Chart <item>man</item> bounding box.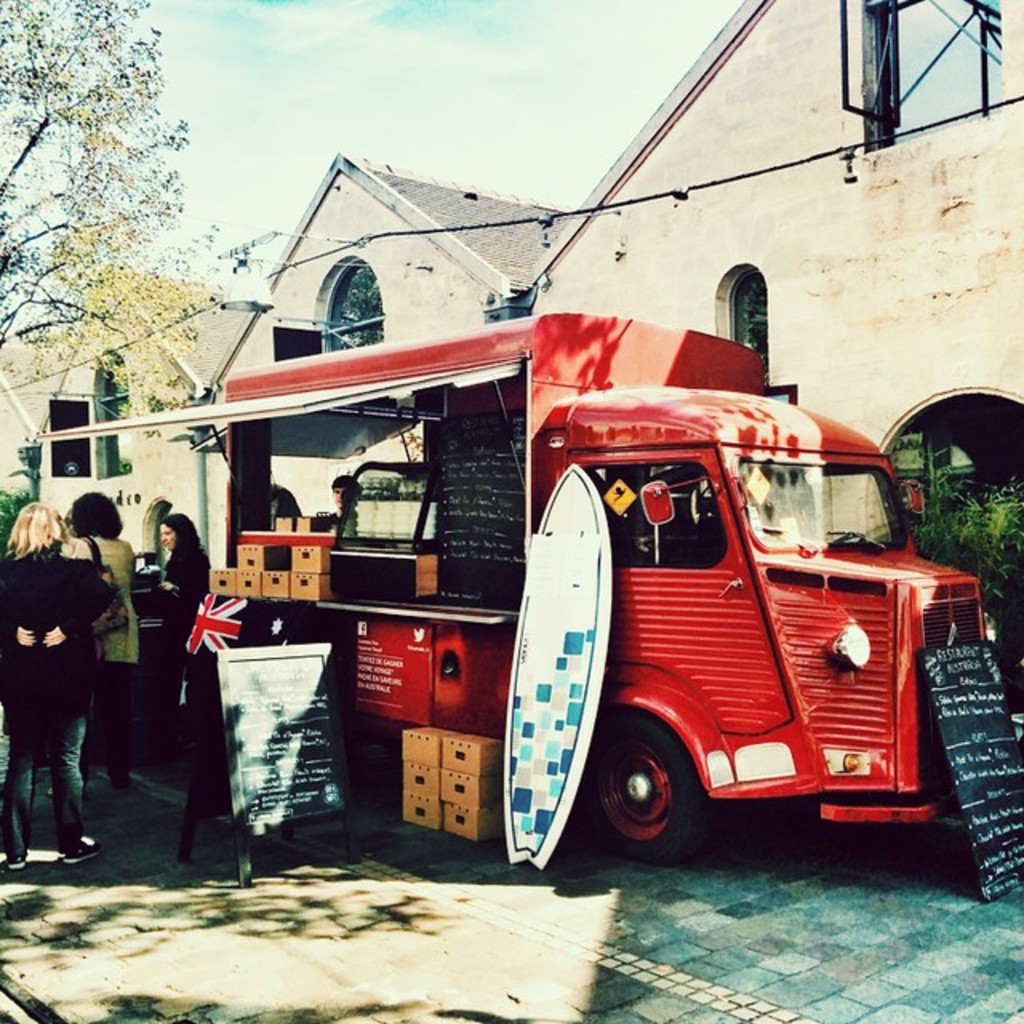
Charted: {"x1": 330, "y1": 469, "x2": 362, "y2": 531}.
